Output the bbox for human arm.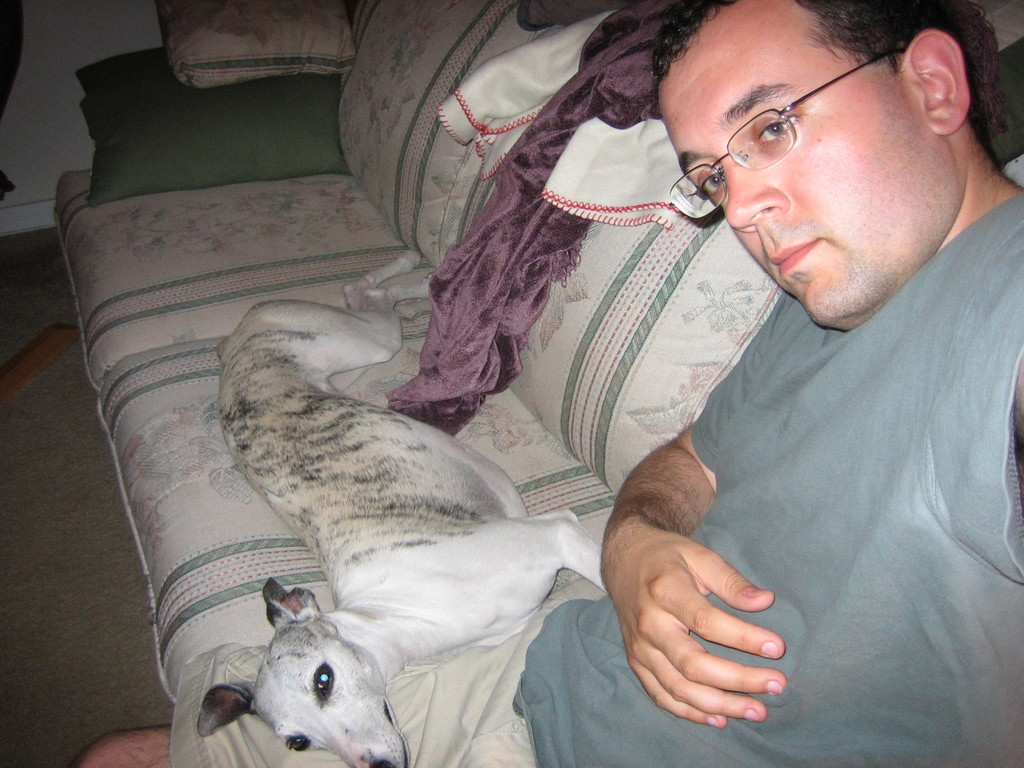
<box>920,239,1023,587</box>.
